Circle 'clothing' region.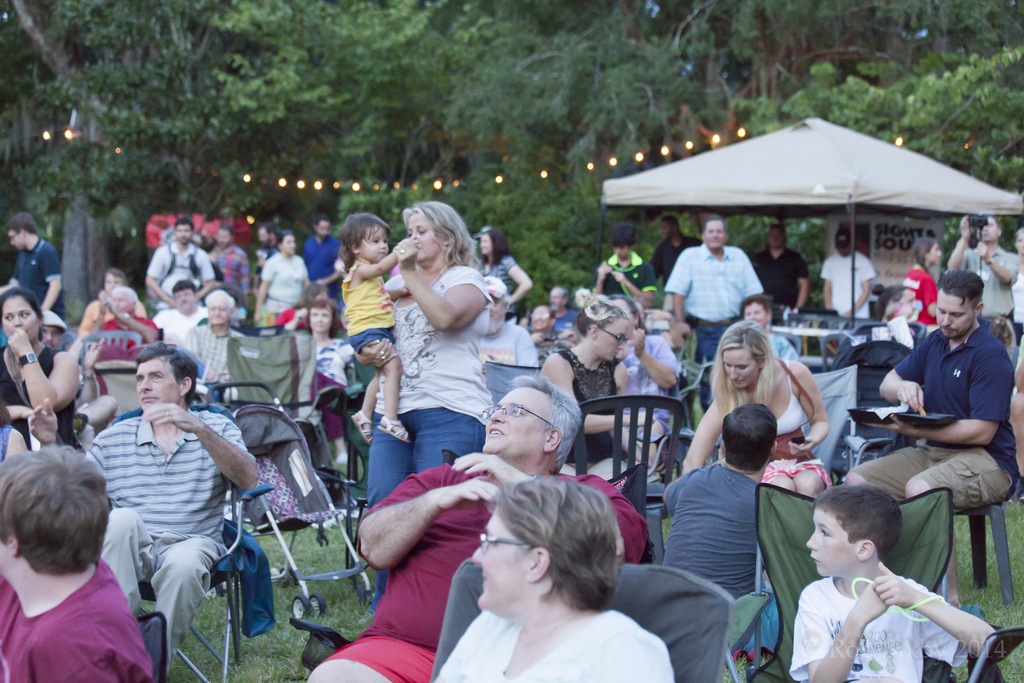
Region: [3,538,152,677].
